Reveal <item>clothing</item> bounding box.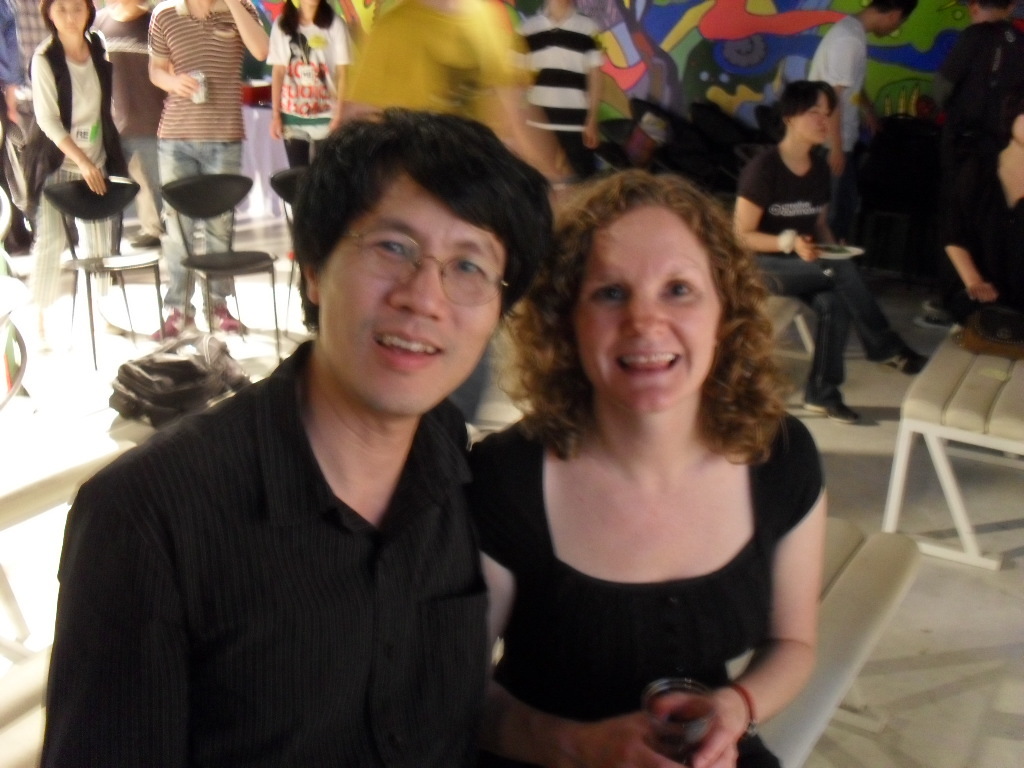
Revealed: 52 323 515 763.
